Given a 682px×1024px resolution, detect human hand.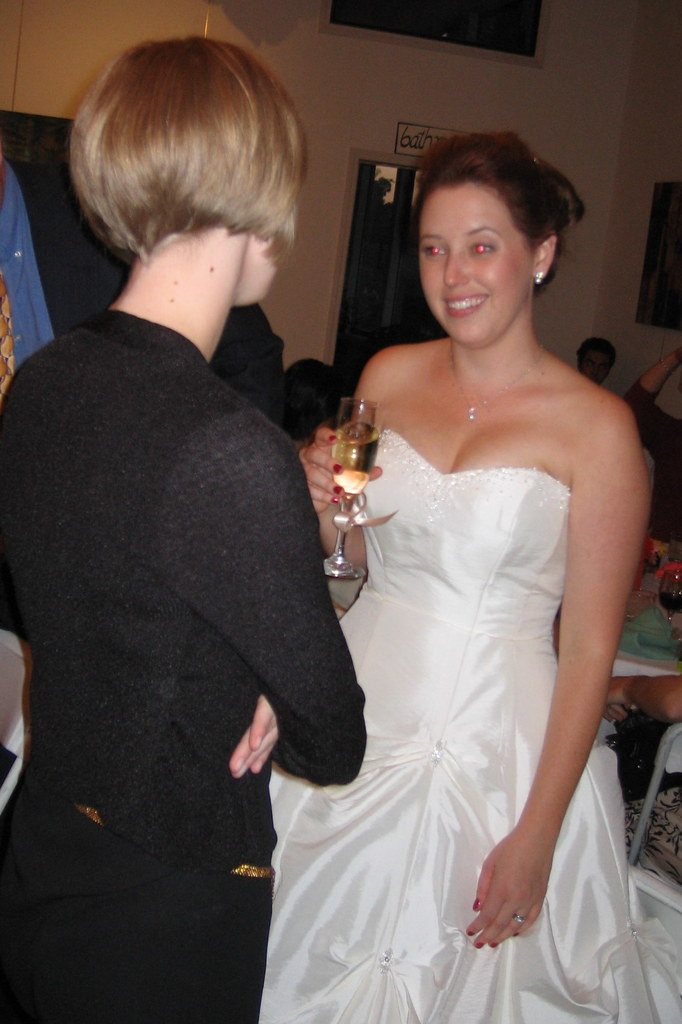
l=601, t=676, r=632, b=730.
